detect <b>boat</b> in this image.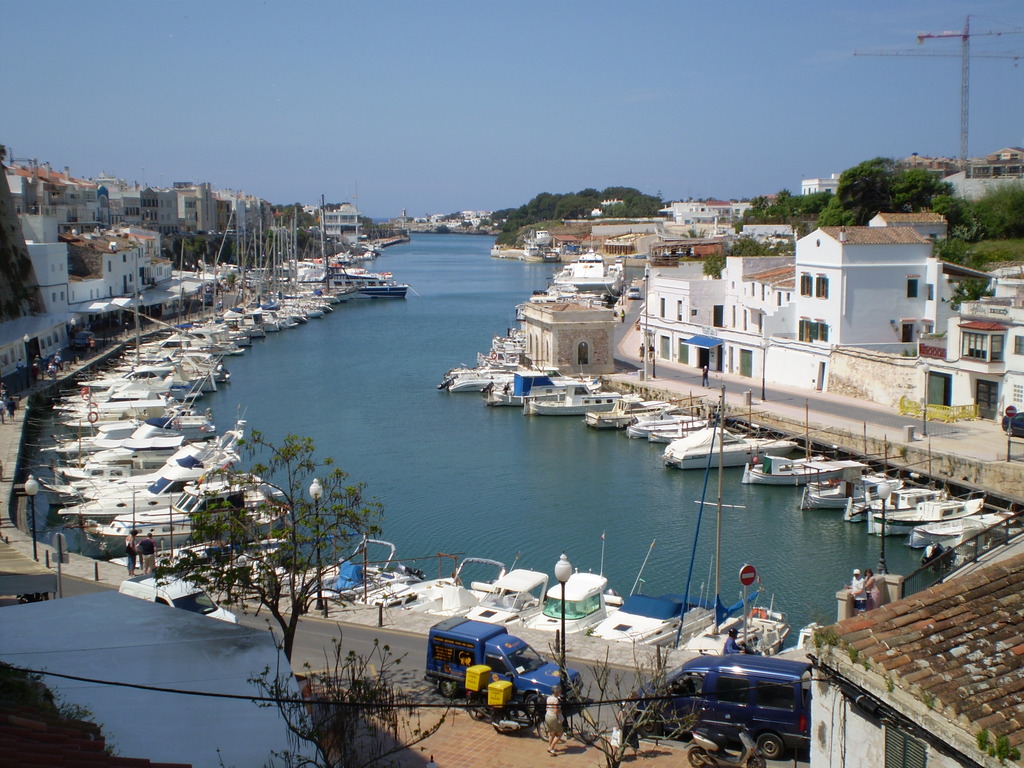
Detection: (left=589, top=404, right=666, bottom=433).
